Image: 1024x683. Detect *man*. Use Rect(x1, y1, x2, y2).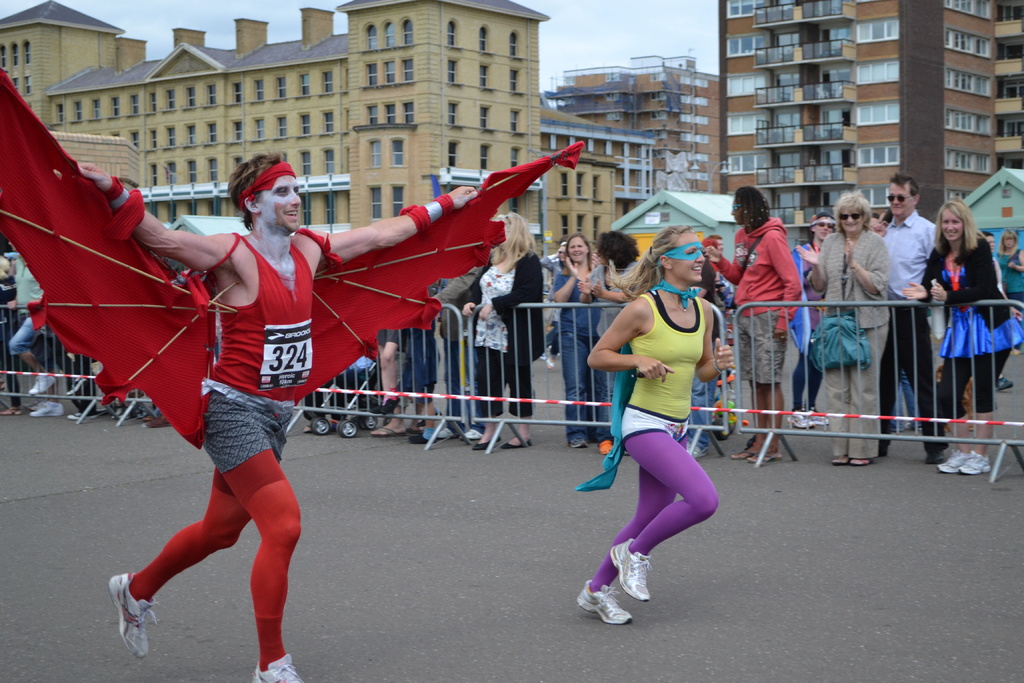
Rect(876, 168, 940, 462).
